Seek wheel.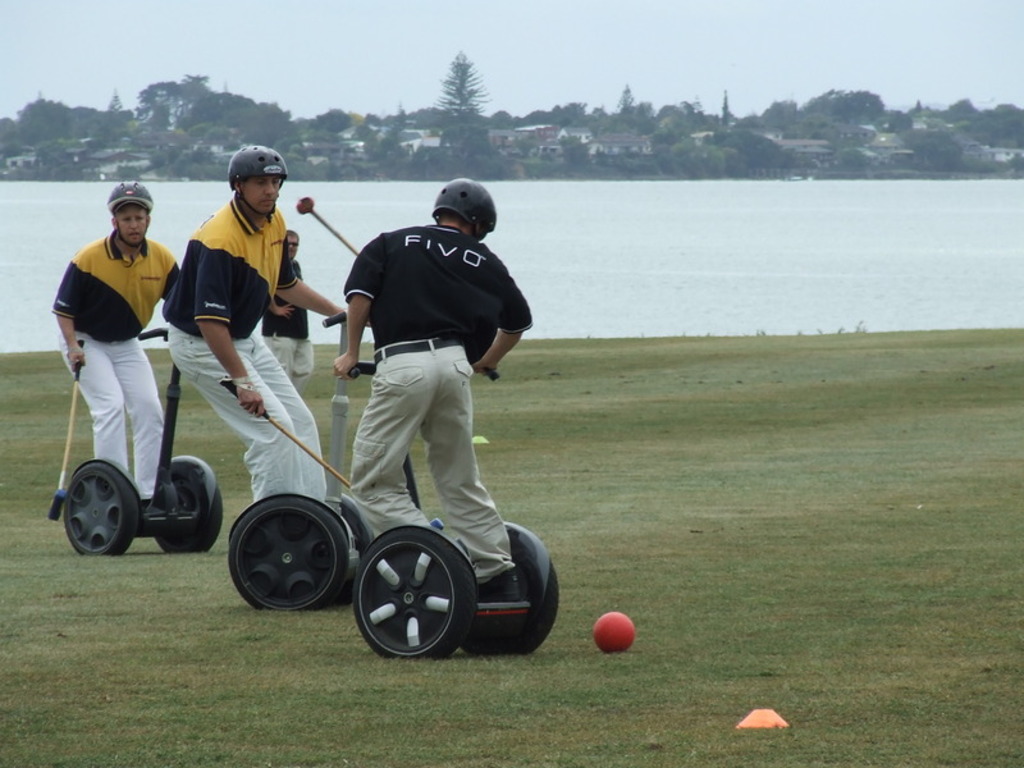
(x1=228, y1=494, x2=344, y2=608).
